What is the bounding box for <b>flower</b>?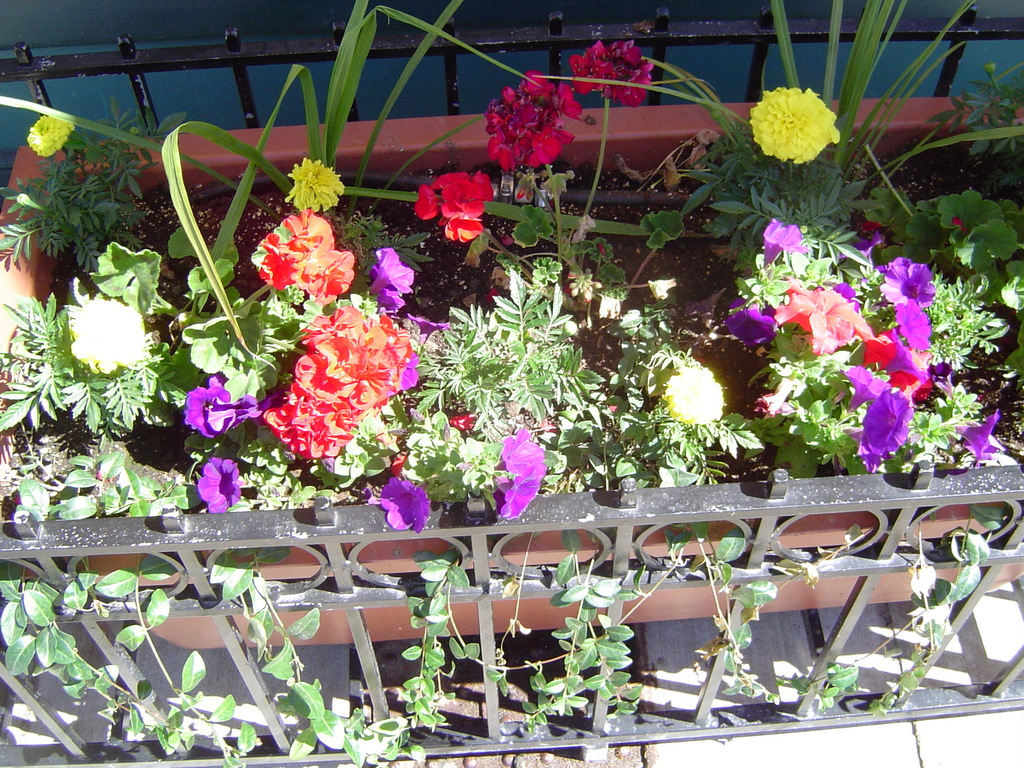
crop(448, 412, 476, 434).
